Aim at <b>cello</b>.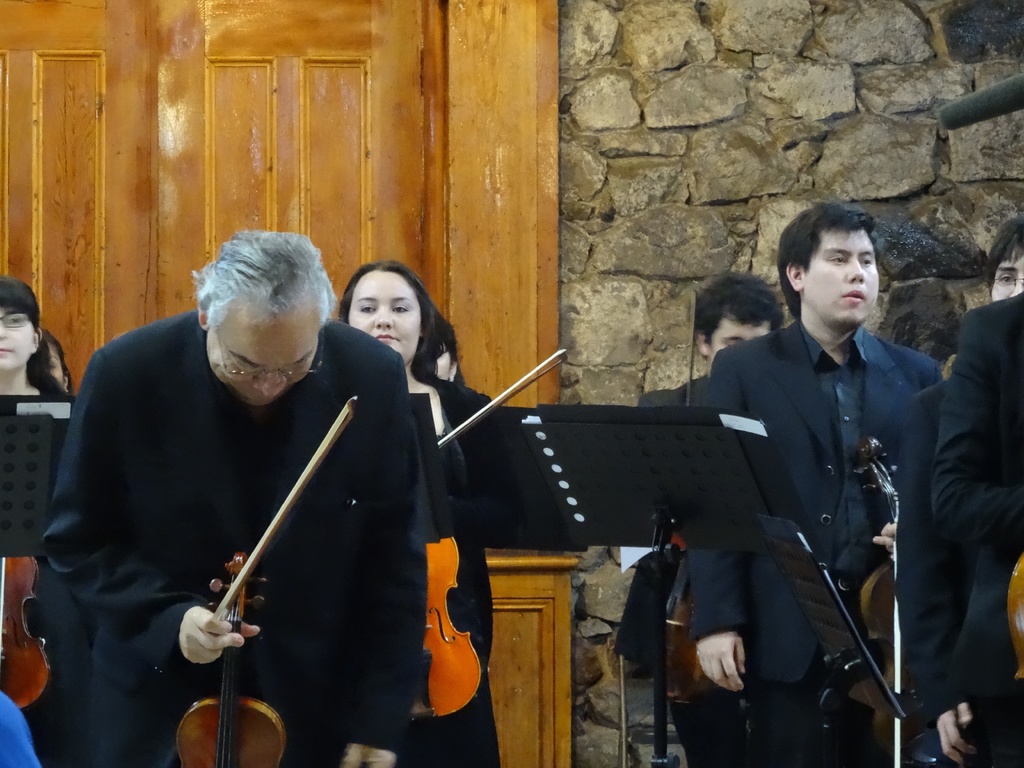
Aimed at 0,554,54,708.
